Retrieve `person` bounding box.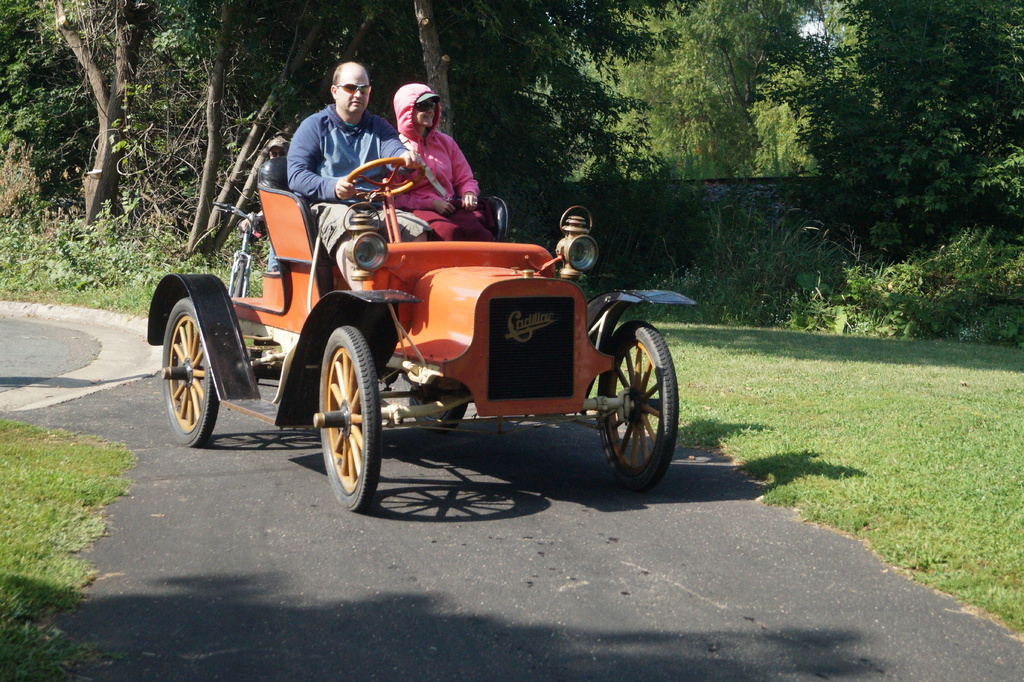
Bounding box: [x1=291, y1=56, x2=427, y2=286].
